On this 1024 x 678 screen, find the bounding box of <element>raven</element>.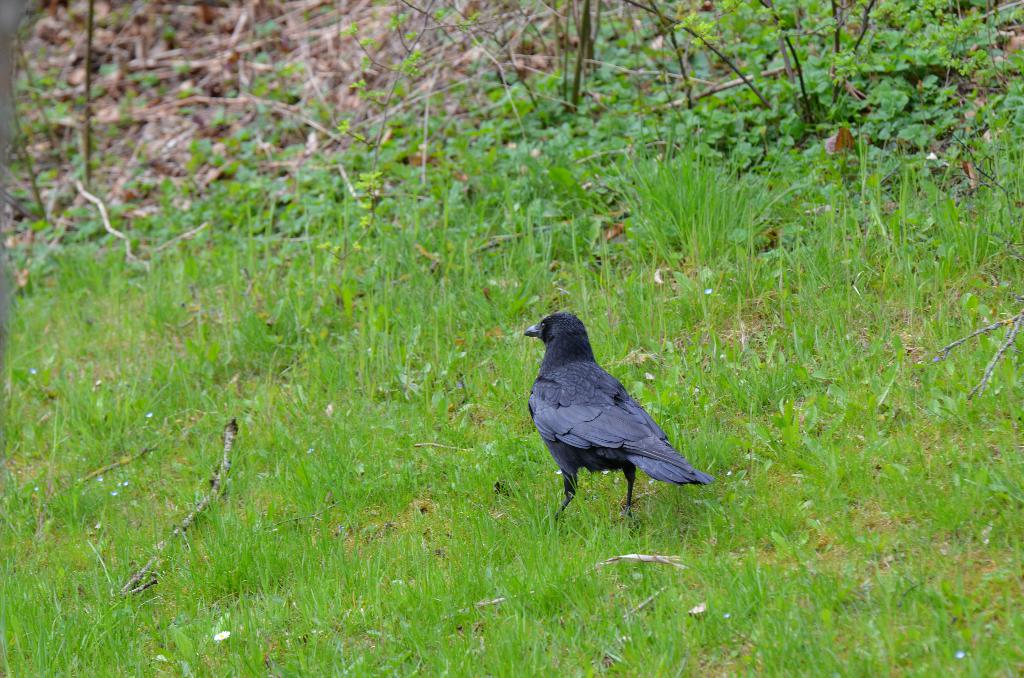
Bounding box: [left=520, top=309, right=718, bottom=518].
